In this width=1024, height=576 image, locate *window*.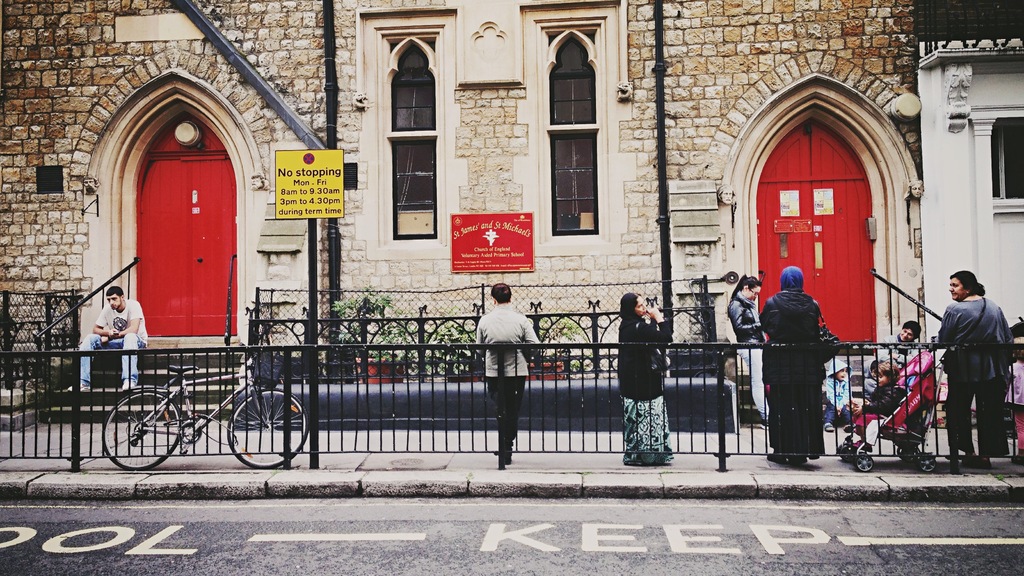
Bounding box: [x1=391, y1=140, x2=441, y2=239].
